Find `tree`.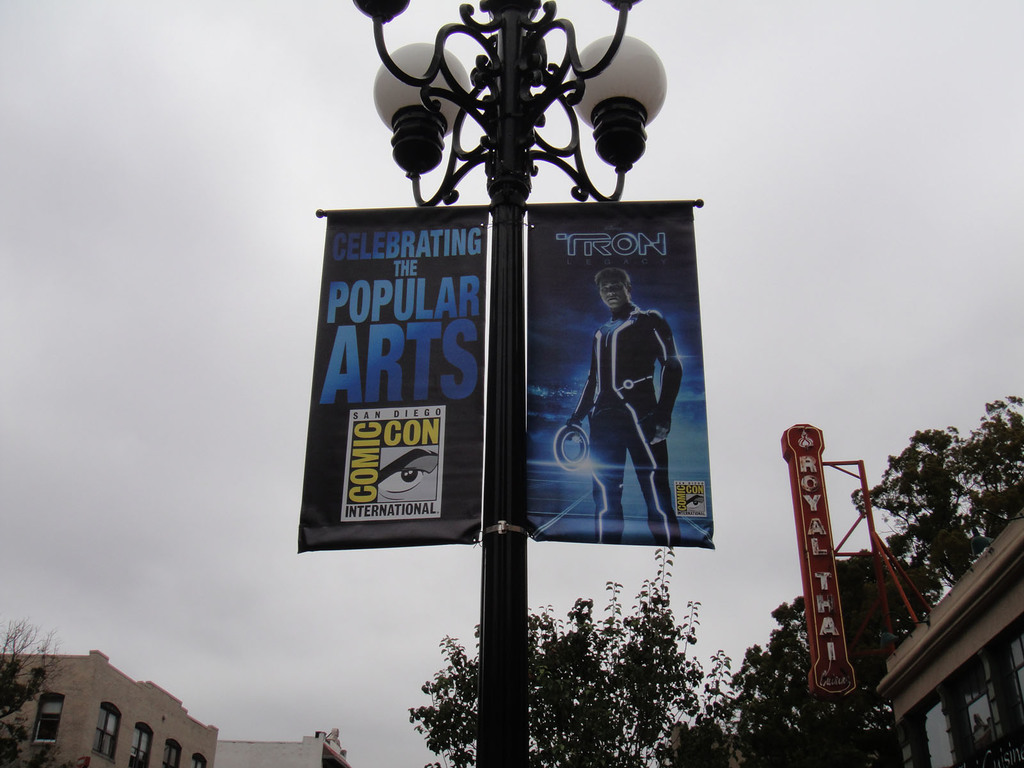
bbox=[671, 397, 1023, 767].
